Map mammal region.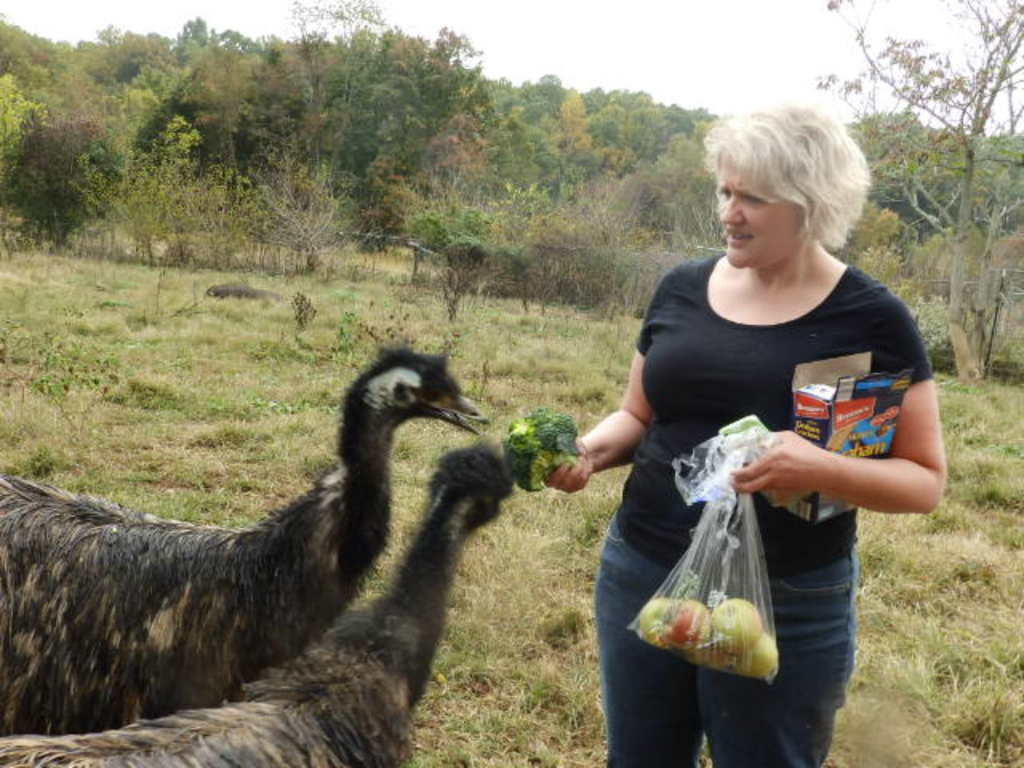
Mapped to detection(493, 133, 914, 688).
